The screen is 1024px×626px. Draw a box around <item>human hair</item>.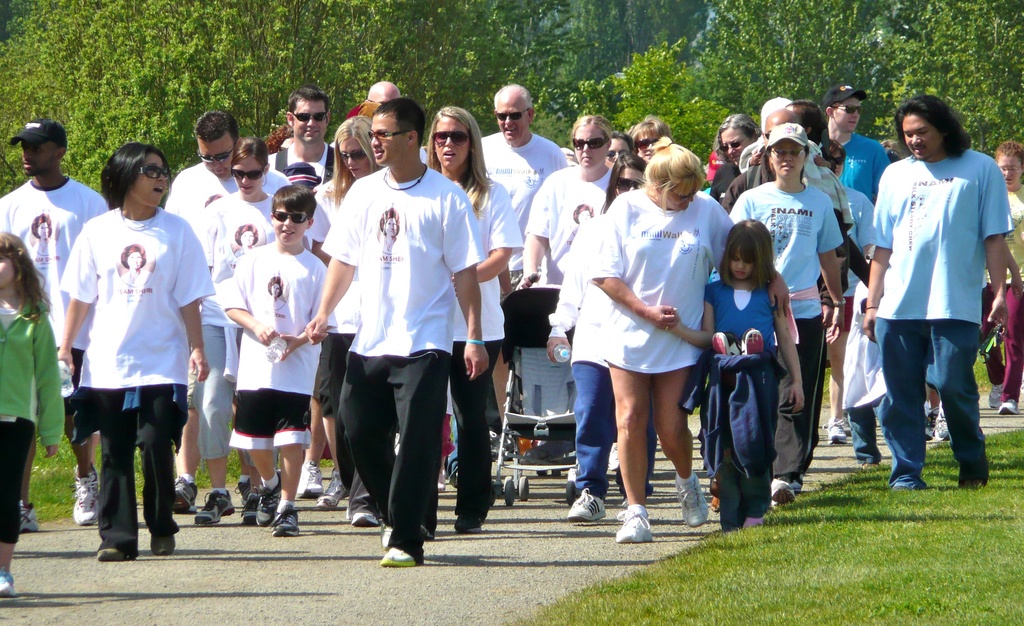
bbox(122, 243, 147, 269).
